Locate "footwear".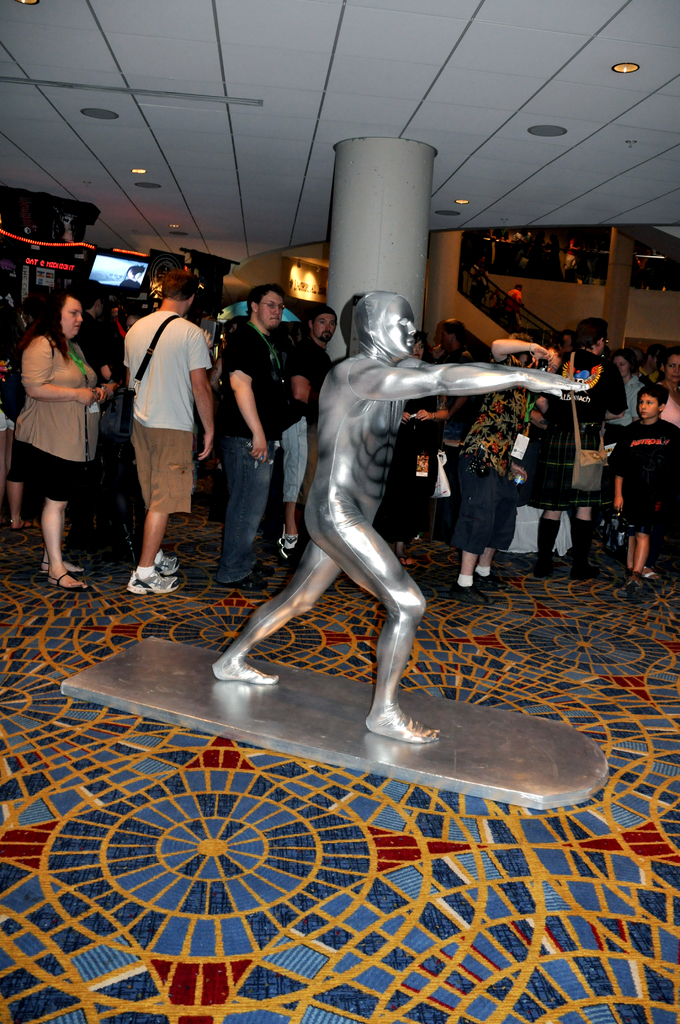
Bounding box: crop(123, 572, 182, 593).
